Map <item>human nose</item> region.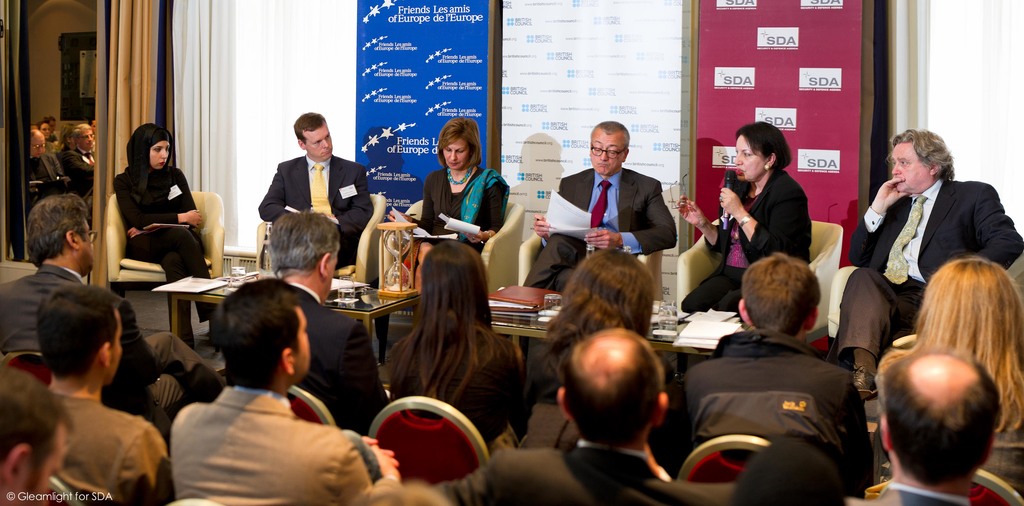
Mapped to 322 139 330 151.
